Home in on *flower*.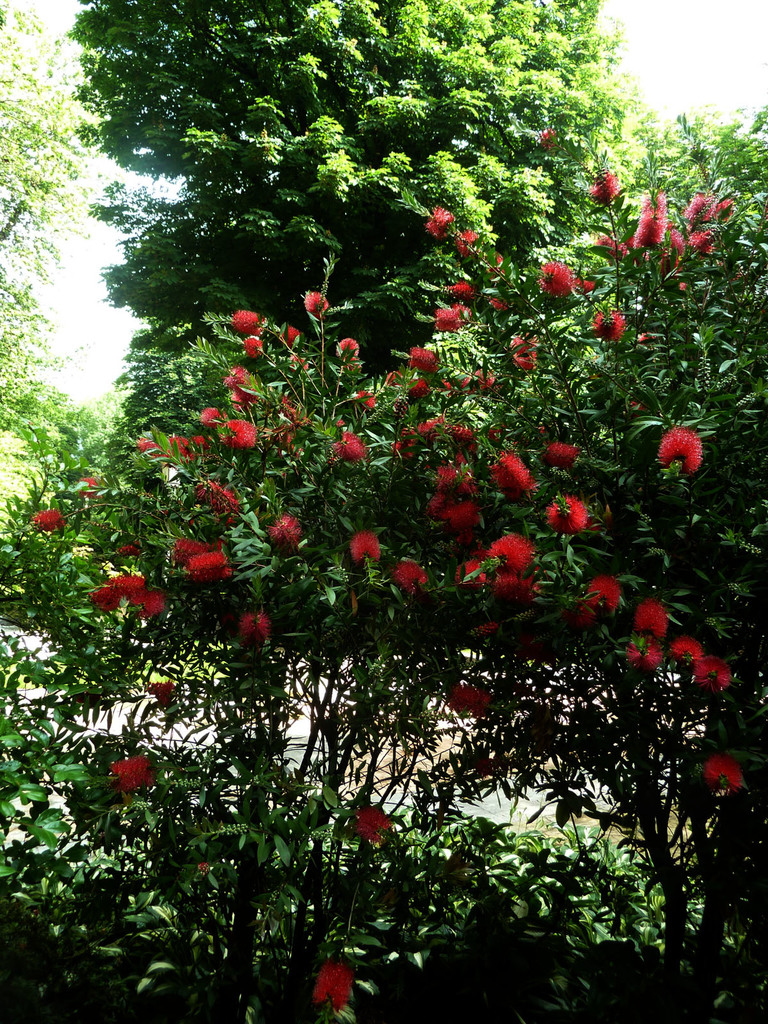
Homed in at <bbox>339, 433, 374, 470</bbox>.
